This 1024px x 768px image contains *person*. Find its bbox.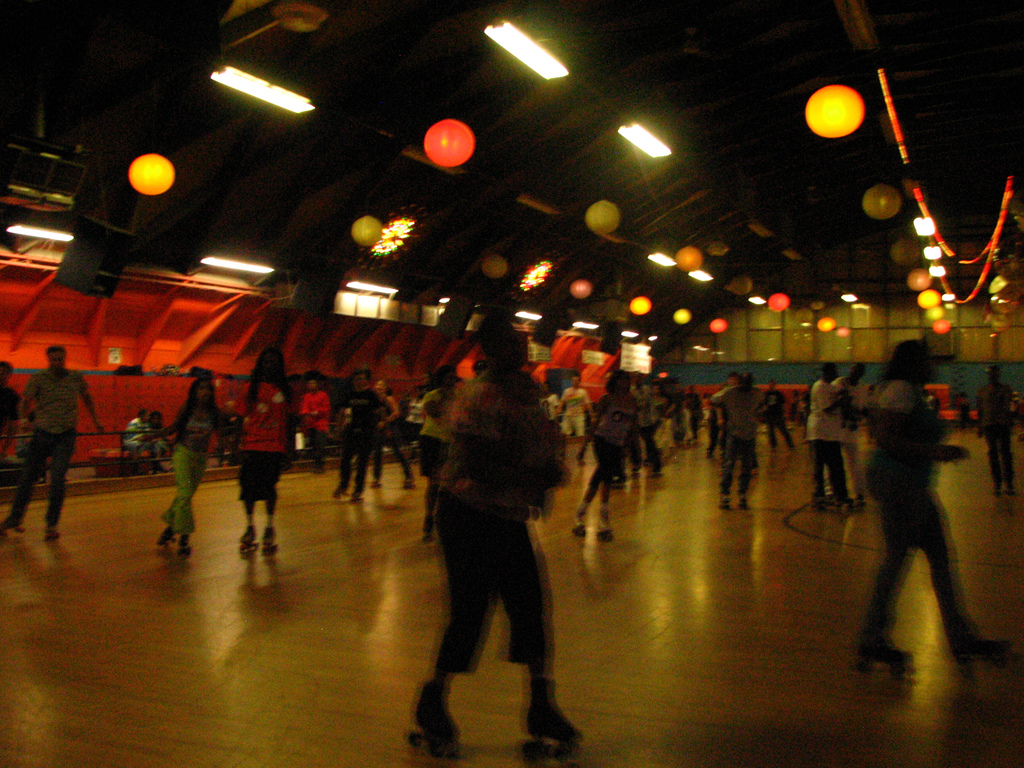
(left=719, top=371, right=742, bottom=456).
